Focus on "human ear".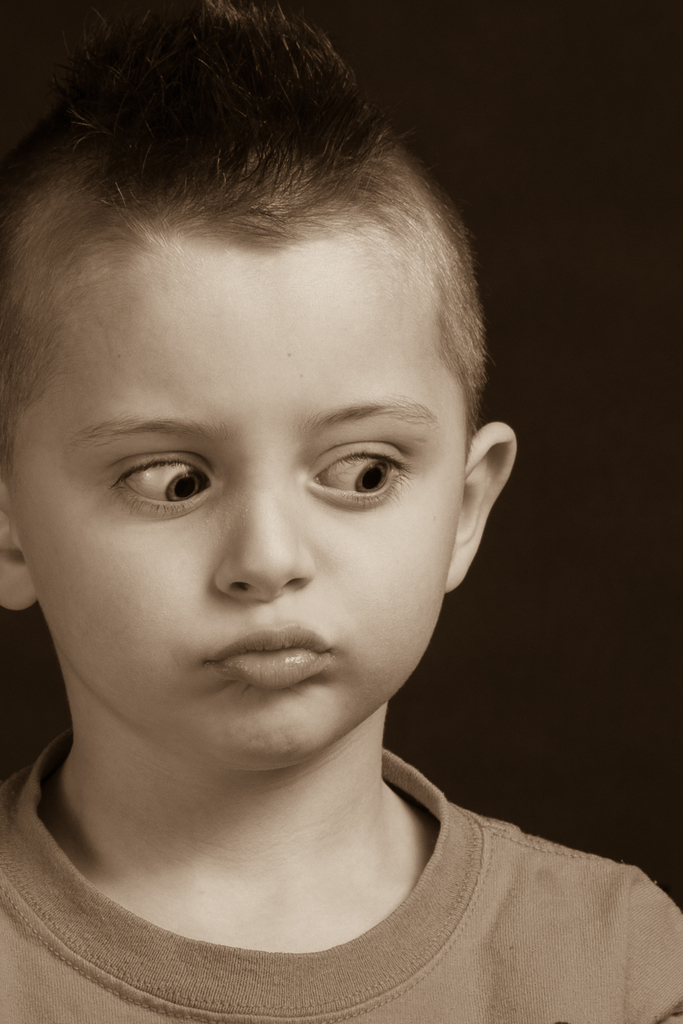
Focused at crop(0, 481, 43, 612).
